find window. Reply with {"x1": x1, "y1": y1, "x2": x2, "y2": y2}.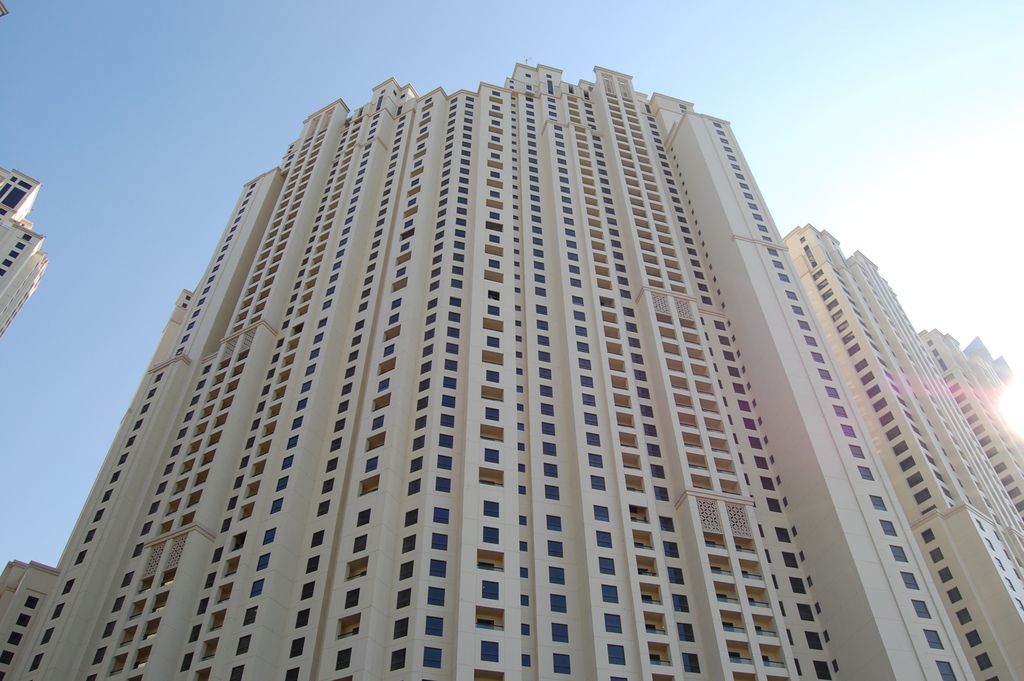
{"x1": 433, "y1": 226, "x2": 445, "y2": 237}.
